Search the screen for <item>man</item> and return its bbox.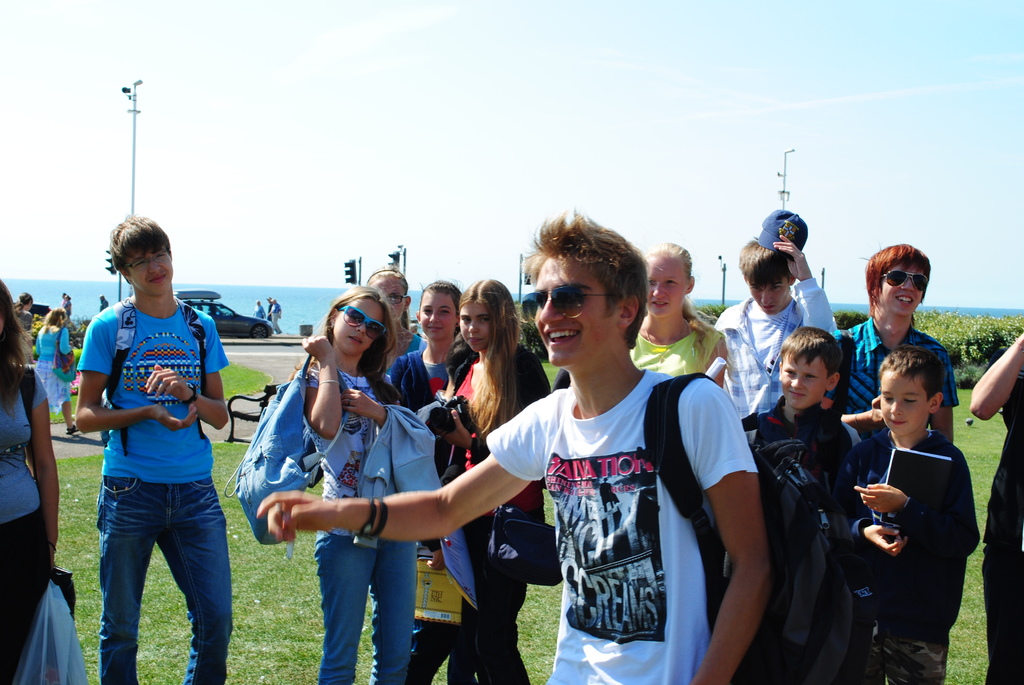
Found: bbox=(64, 235, 240, 676).
